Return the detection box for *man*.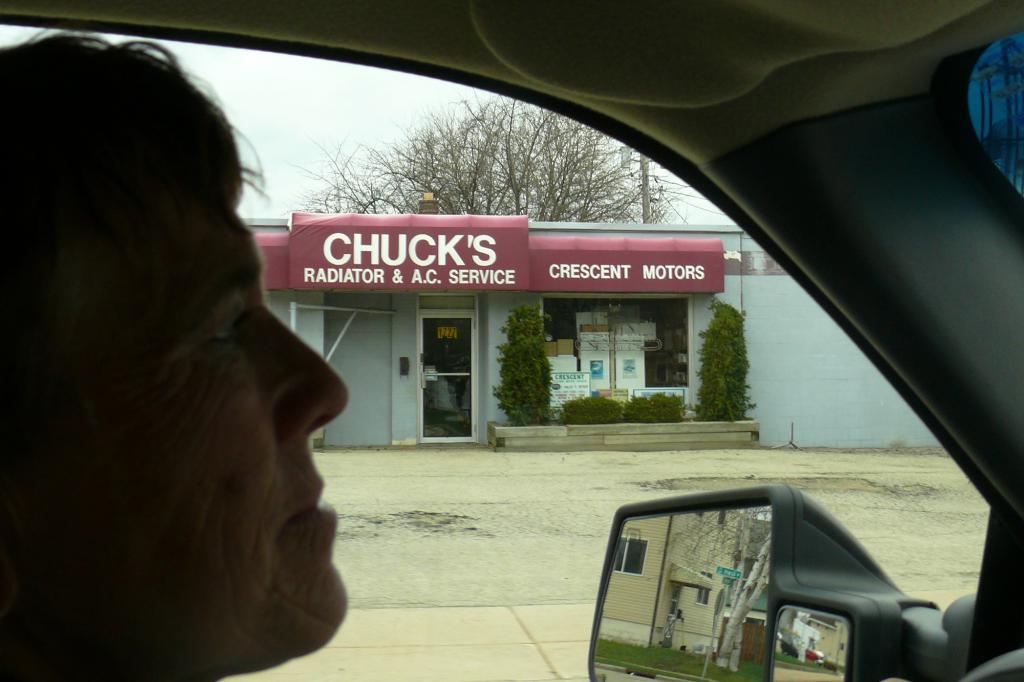
<box>10,36,414,681</box>.
